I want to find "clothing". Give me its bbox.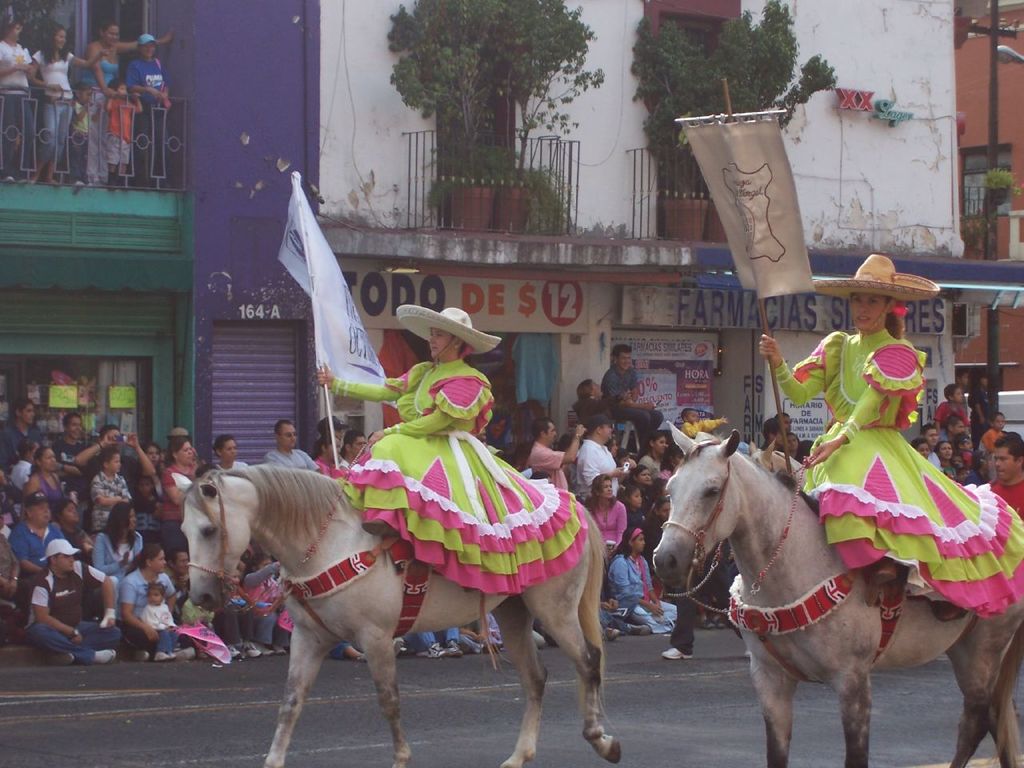
[86, 470, 134, 530].
